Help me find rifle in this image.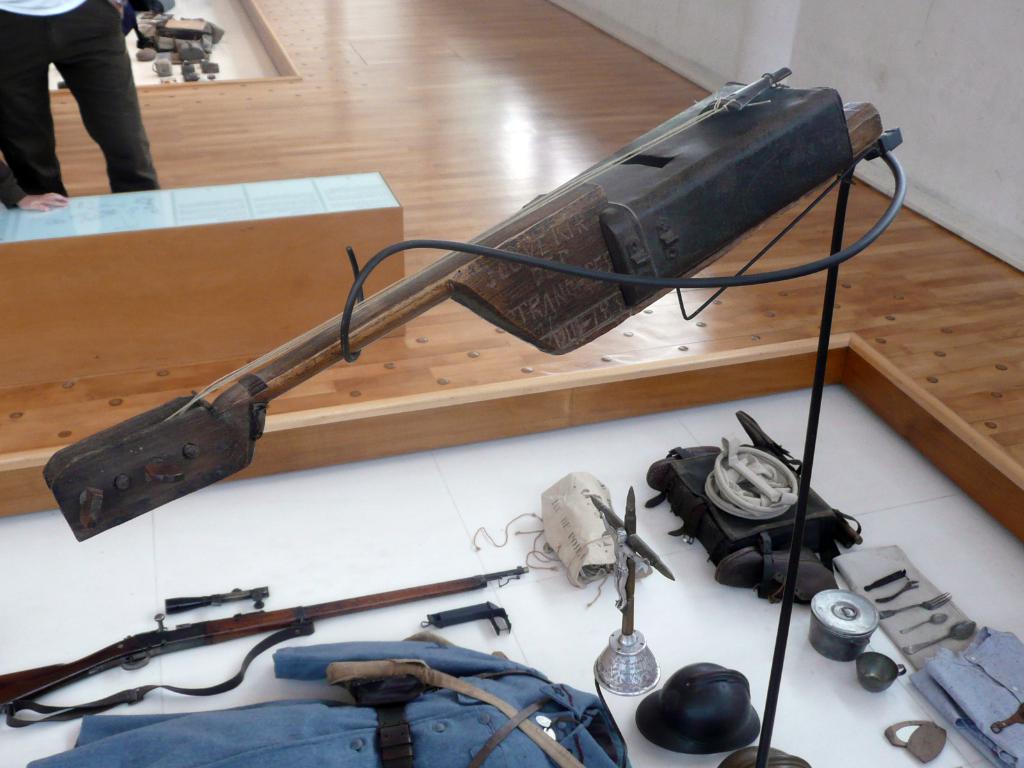
Found it: [0, 550, 529, 735].
